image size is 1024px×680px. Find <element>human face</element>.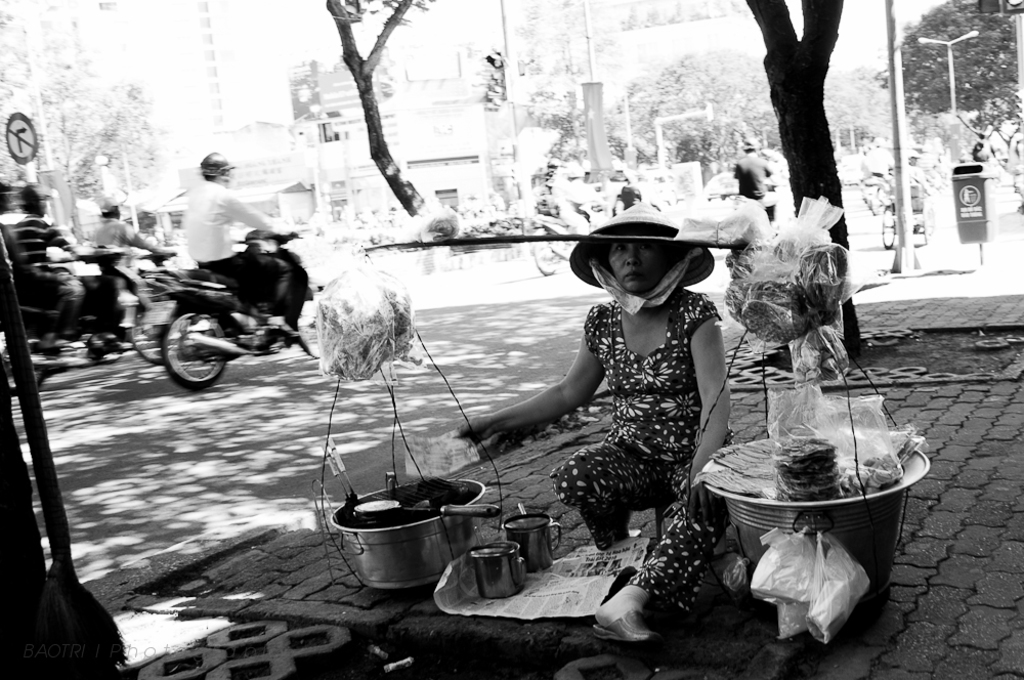
[left=610, top=235, right=668, bottom=294].
